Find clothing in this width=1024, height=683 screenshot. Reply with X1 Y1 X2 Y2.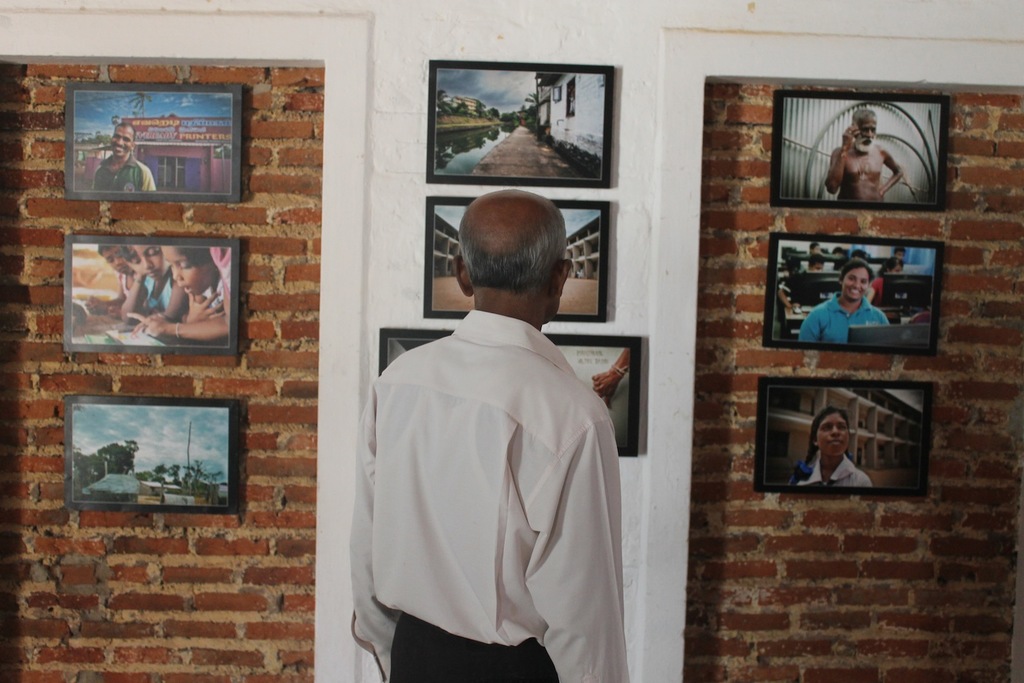
117 265 144 307.
